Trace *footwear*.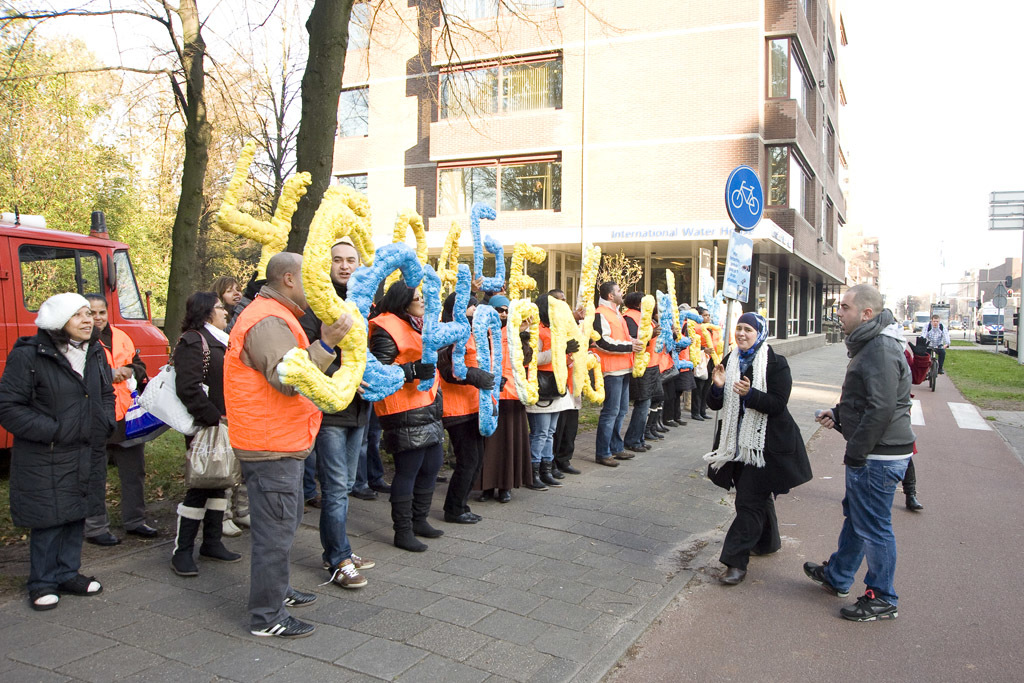
Traced to crop(64, 578, 101, 597).
